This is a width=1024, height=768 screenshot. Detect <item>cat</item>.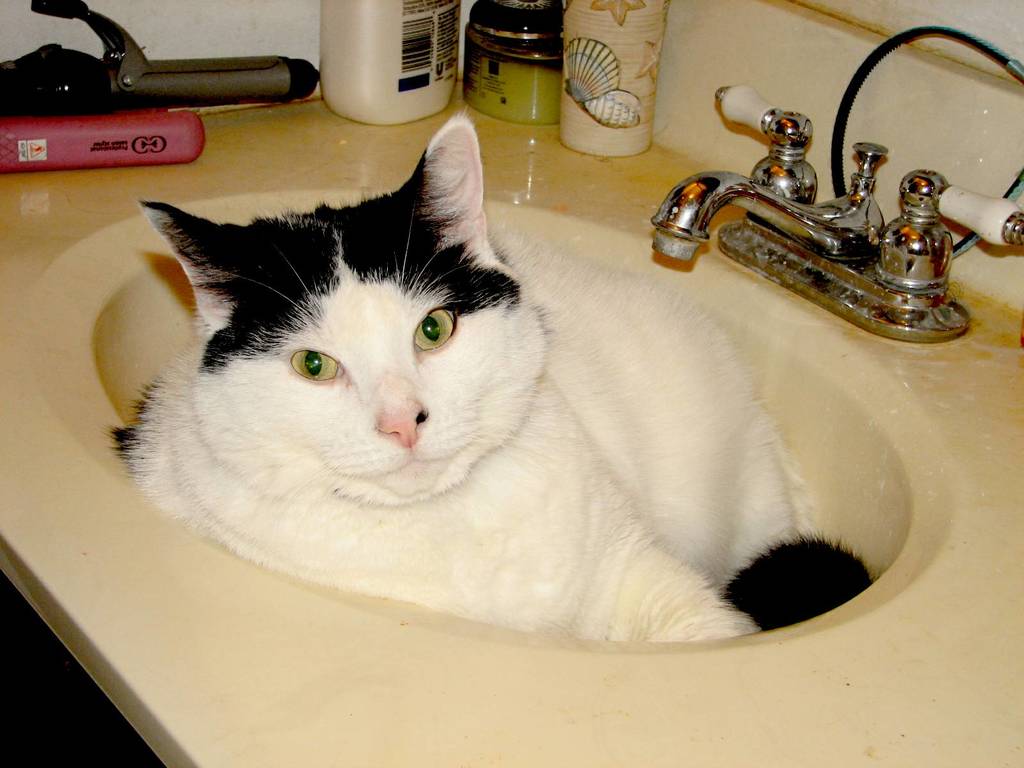
x1=106 y1=108 x2=867 y2=641.
